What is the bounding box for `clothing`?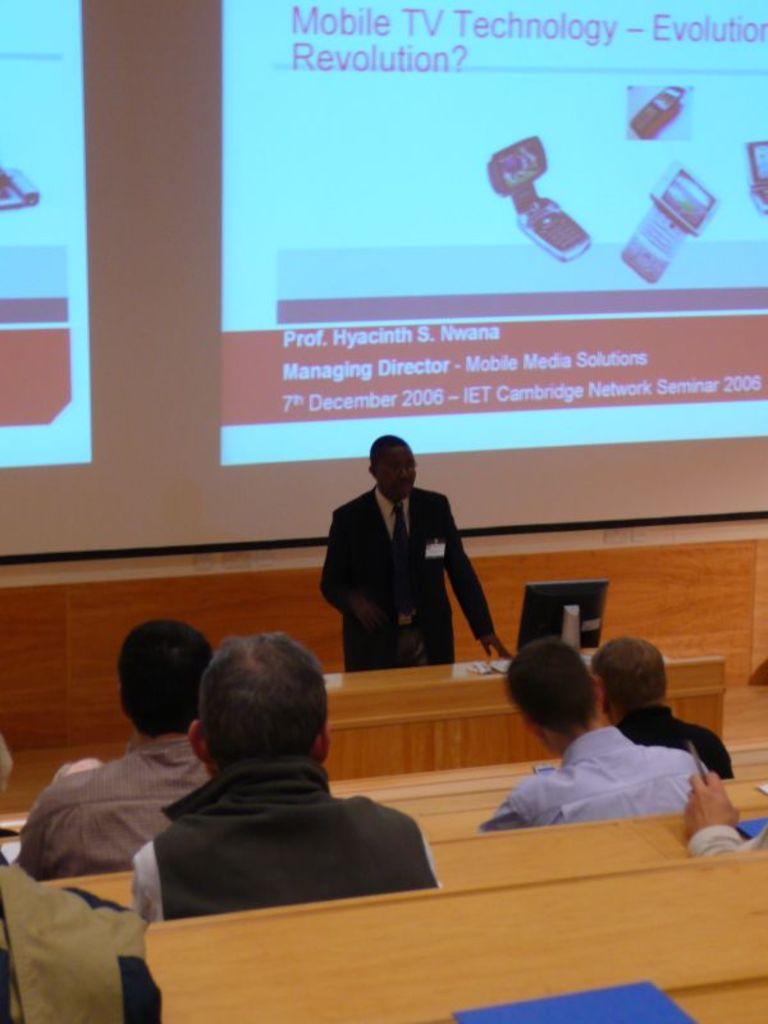
detection(320, 480, 494, 672).
